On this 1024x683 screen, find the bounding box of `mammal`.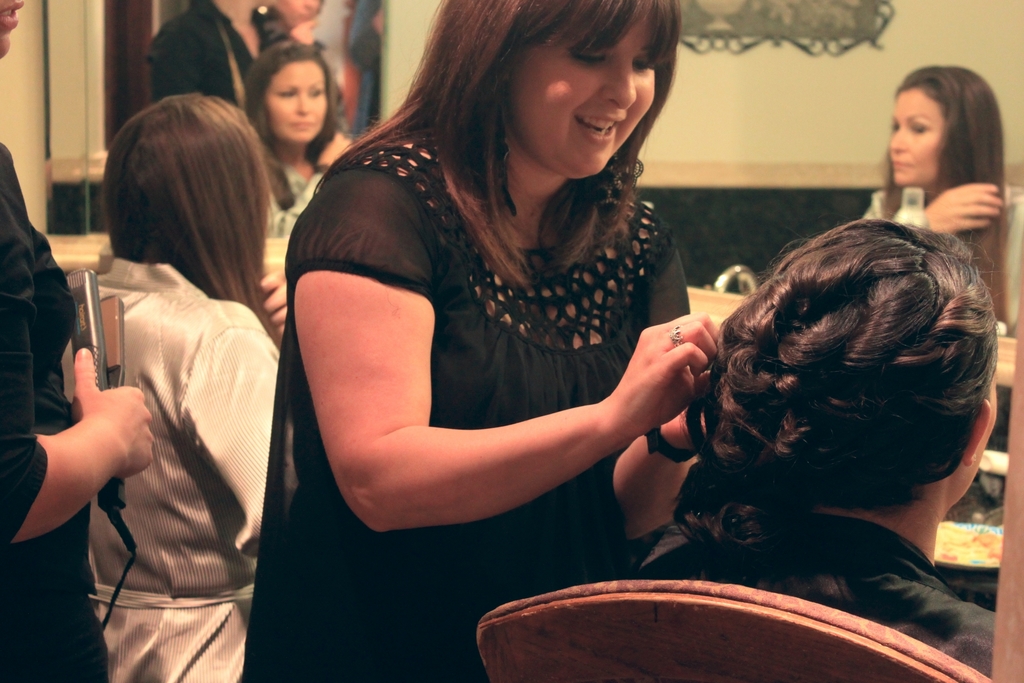
Bounding box: (863,63,1023,519).
